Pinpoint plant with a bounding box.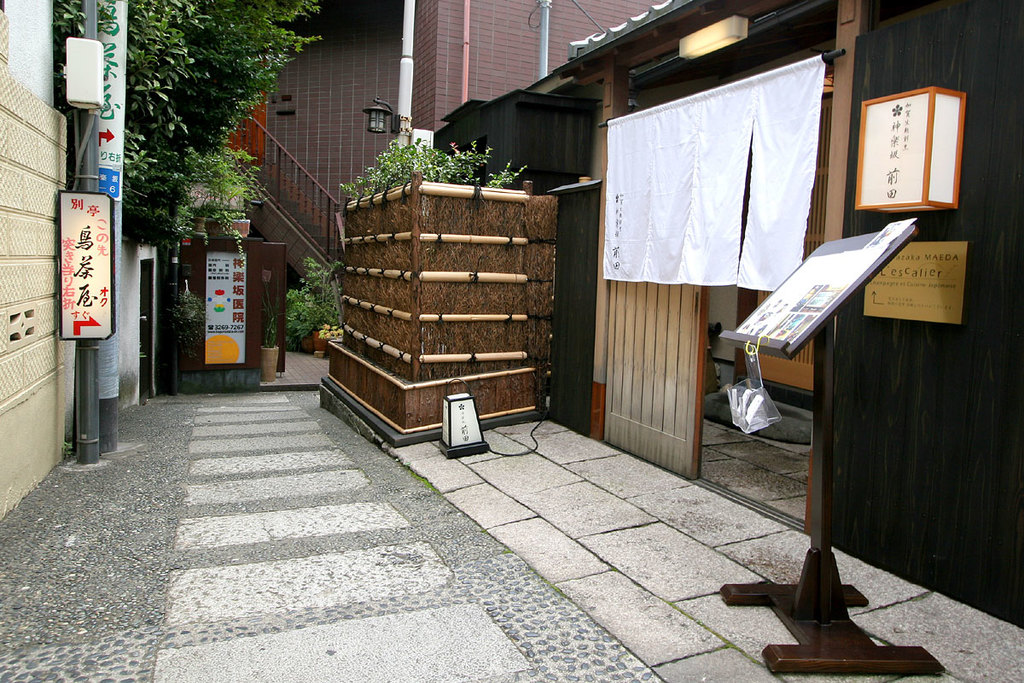
{"left": 169, "top": 133, "right": 251, "bottom": 255}.
